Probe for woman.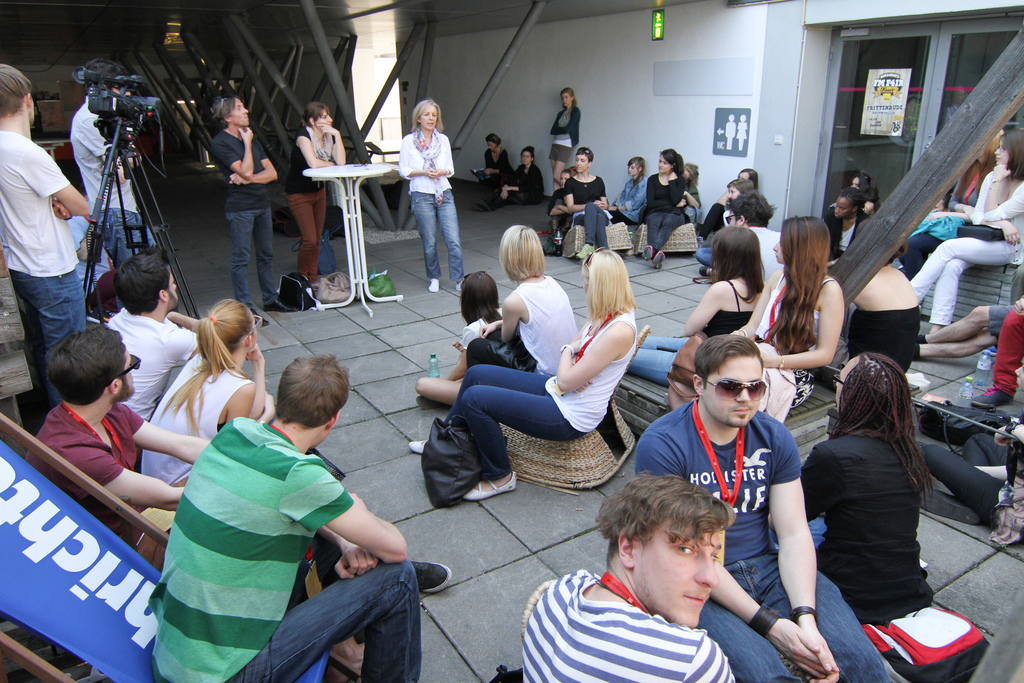
Probe result: {"left": 401, "top": 98, "right": 456, "bottom": 286}.
